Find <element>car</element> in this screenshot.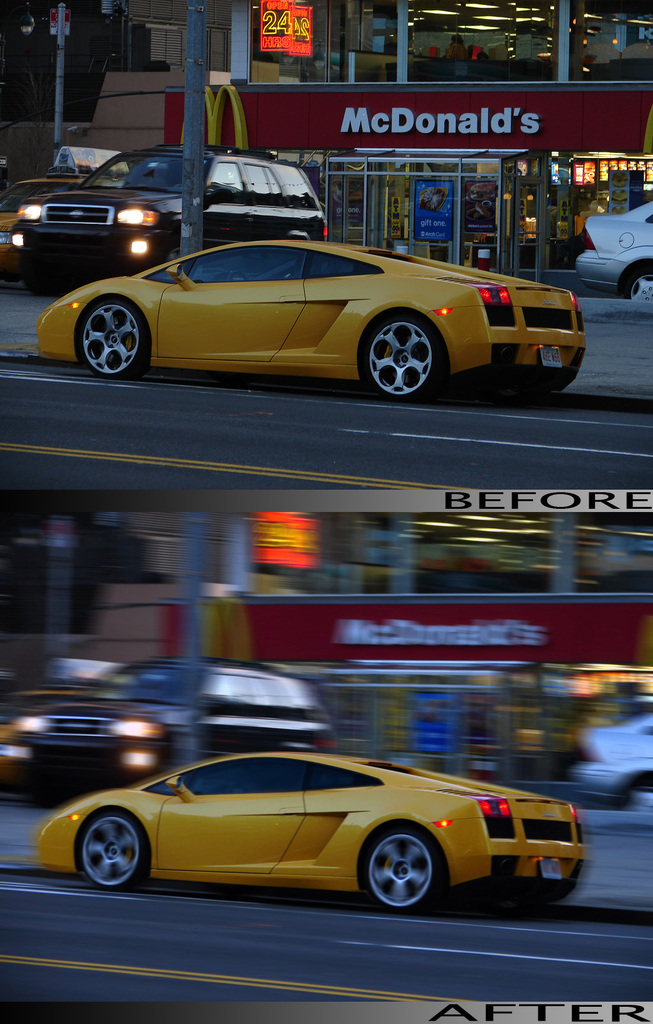
The bounding box for <element>car</element> is detection(14, 151, 329, 280).
